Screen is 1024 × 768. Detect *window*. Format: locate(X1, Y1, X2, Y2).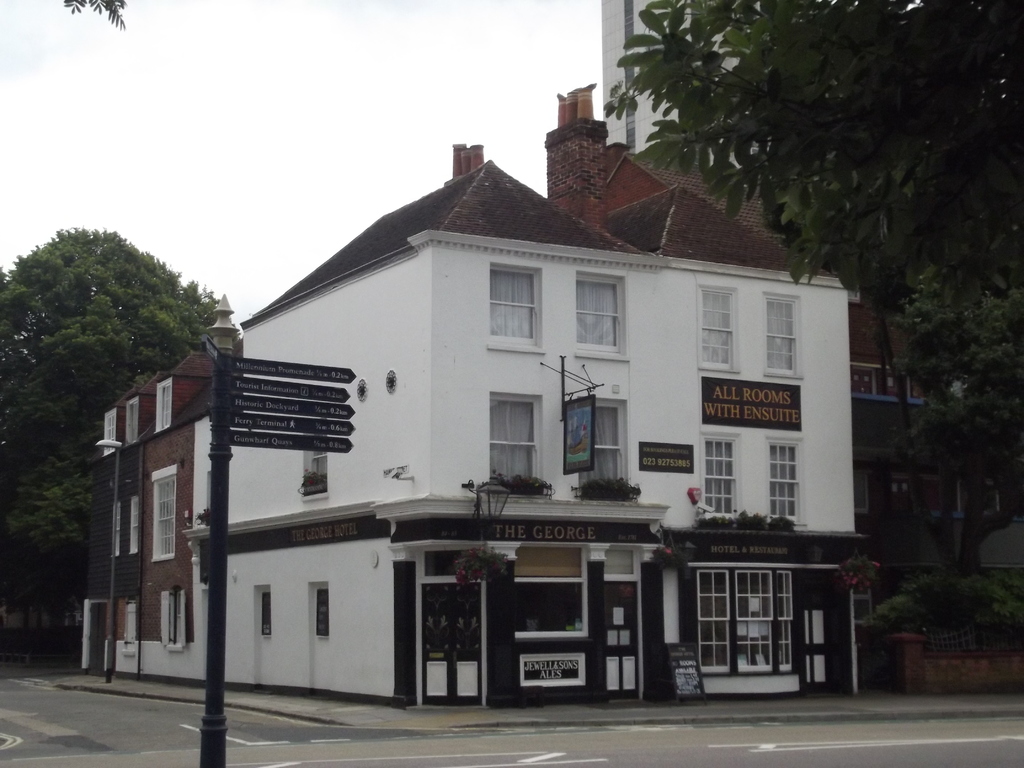
locate(769, 444, 801, 522).
